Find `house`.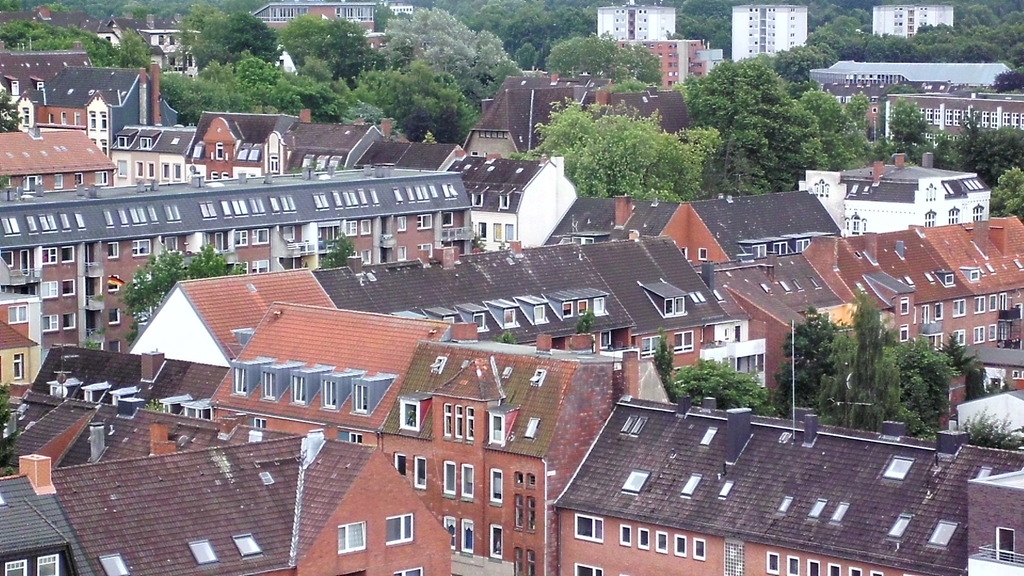
x1=149 y1=119 x2=252 y2=178.
